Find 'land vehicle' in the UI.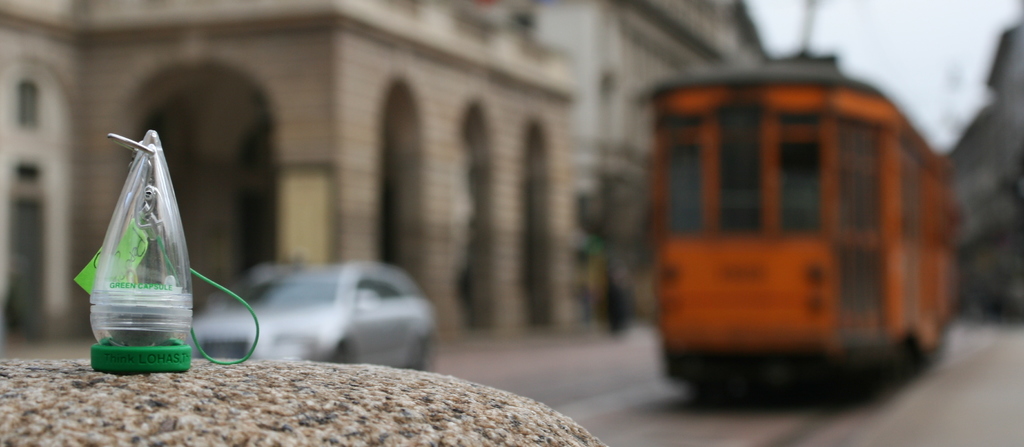
UI element at <box>185,254,436,377</box>.
